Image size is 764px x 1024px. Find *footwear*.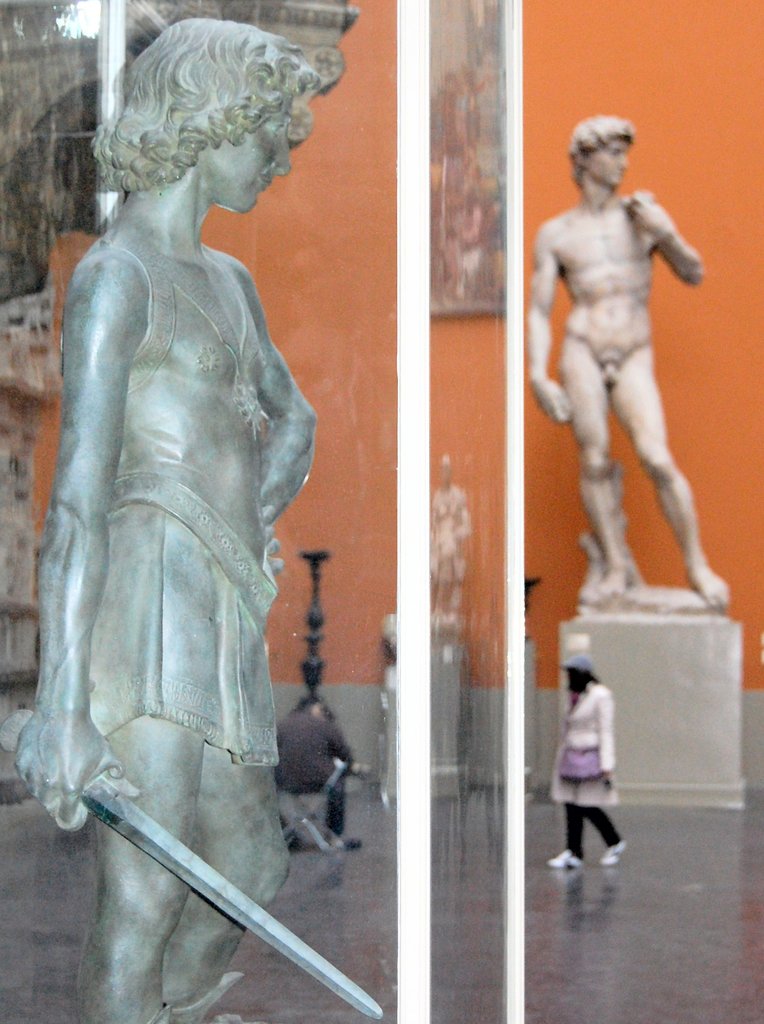
bbox(547, 850, 584, 867).
